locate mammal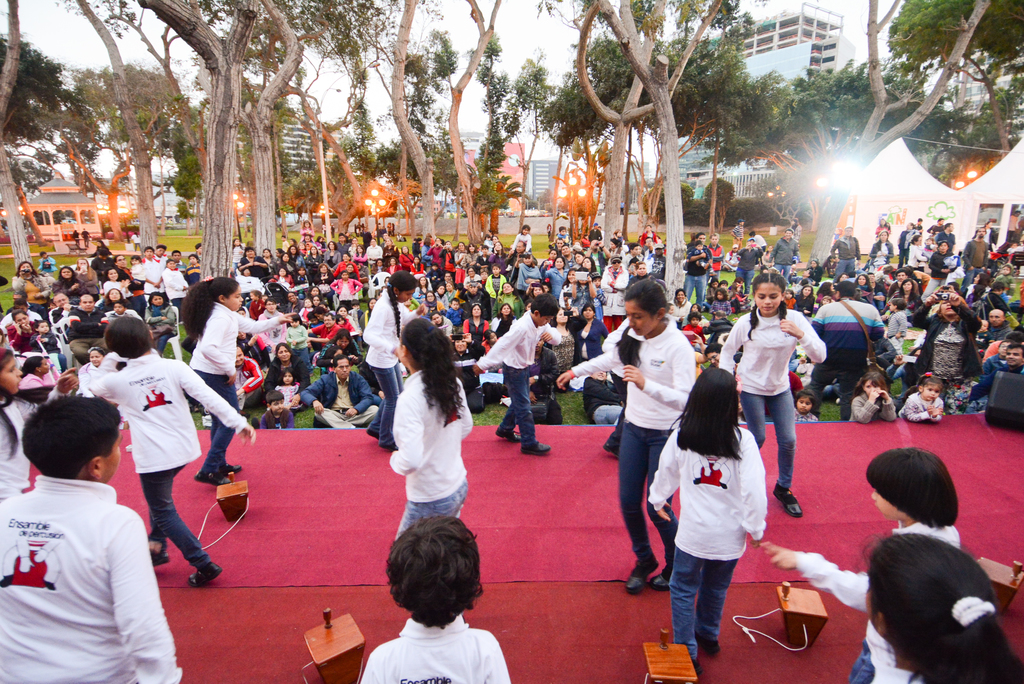
<region>179, 274, 296, 484</region>
